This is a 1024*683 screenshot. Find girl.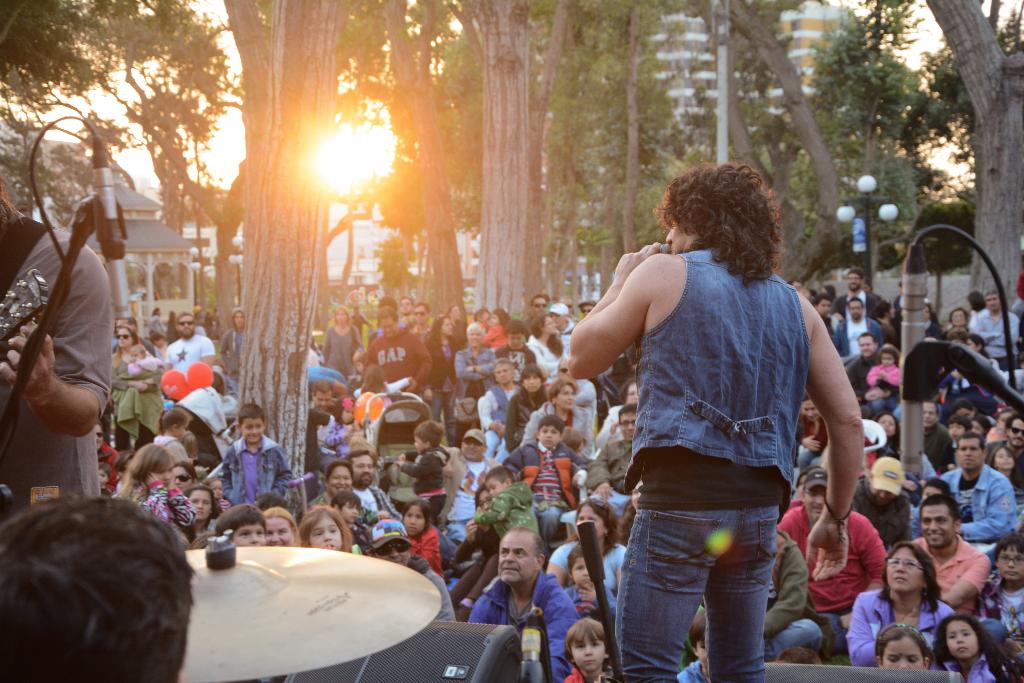
Bounding box: <box>299,506,353,554</box>.
